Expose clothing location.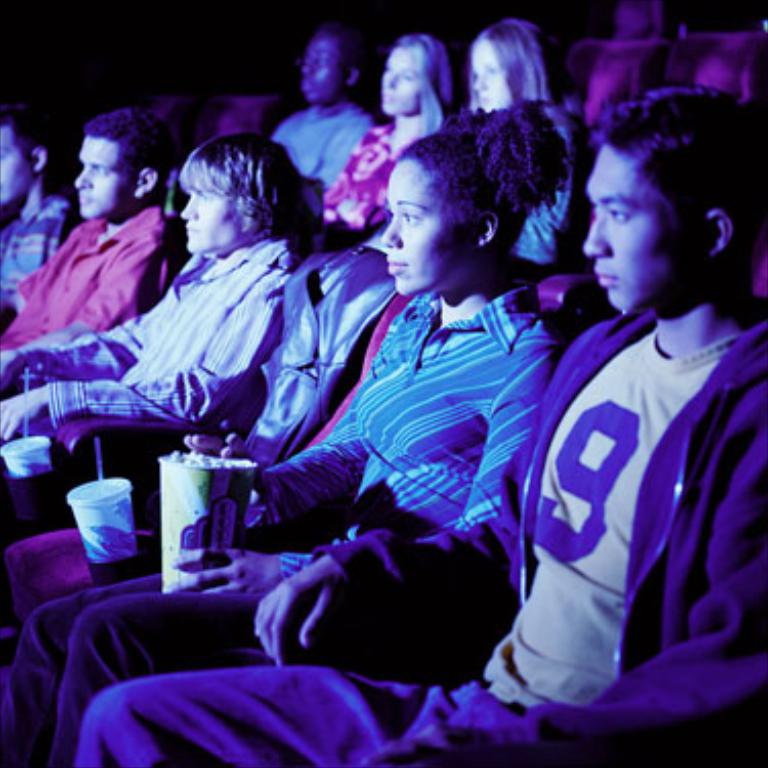
Exposed at [left=18, top=158, right=178, bottom=358].
